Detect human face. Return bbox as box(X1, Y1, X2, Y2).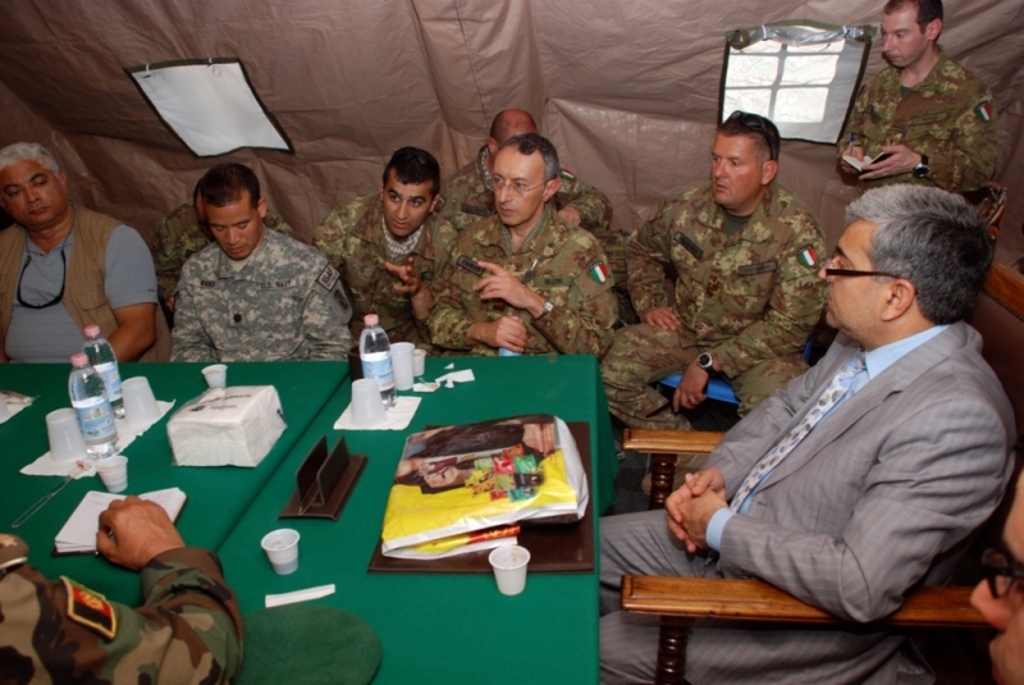
box(709, 137, 763, 211).
